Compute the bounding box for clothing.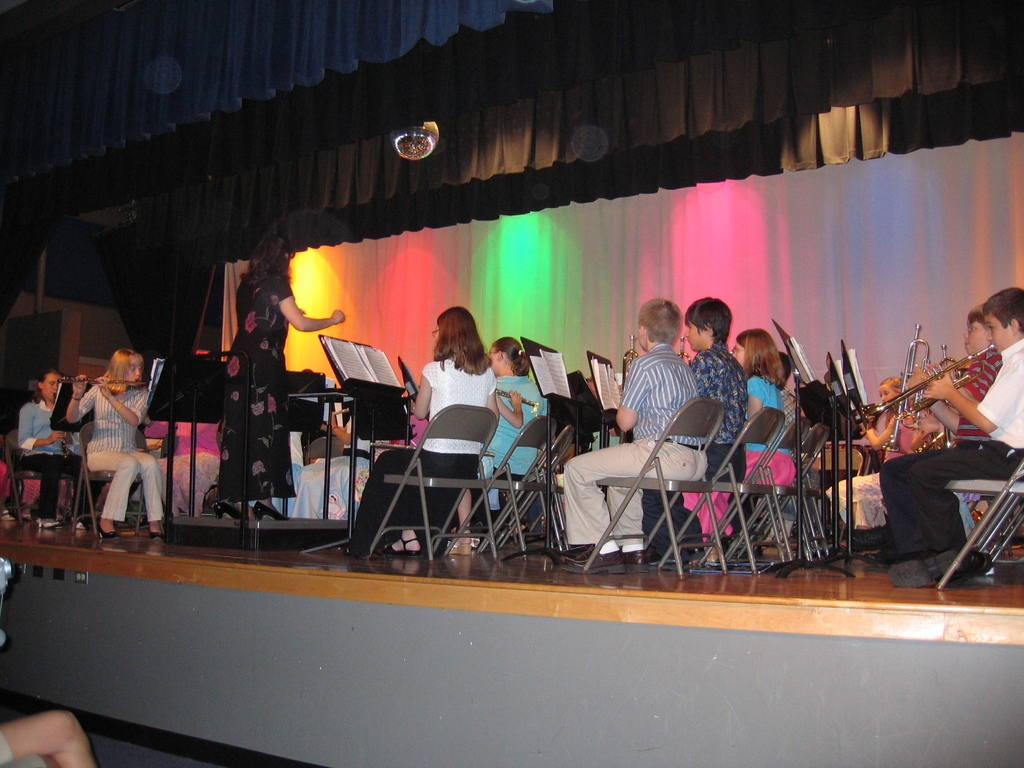
<box>471,373,549,505</box>.
